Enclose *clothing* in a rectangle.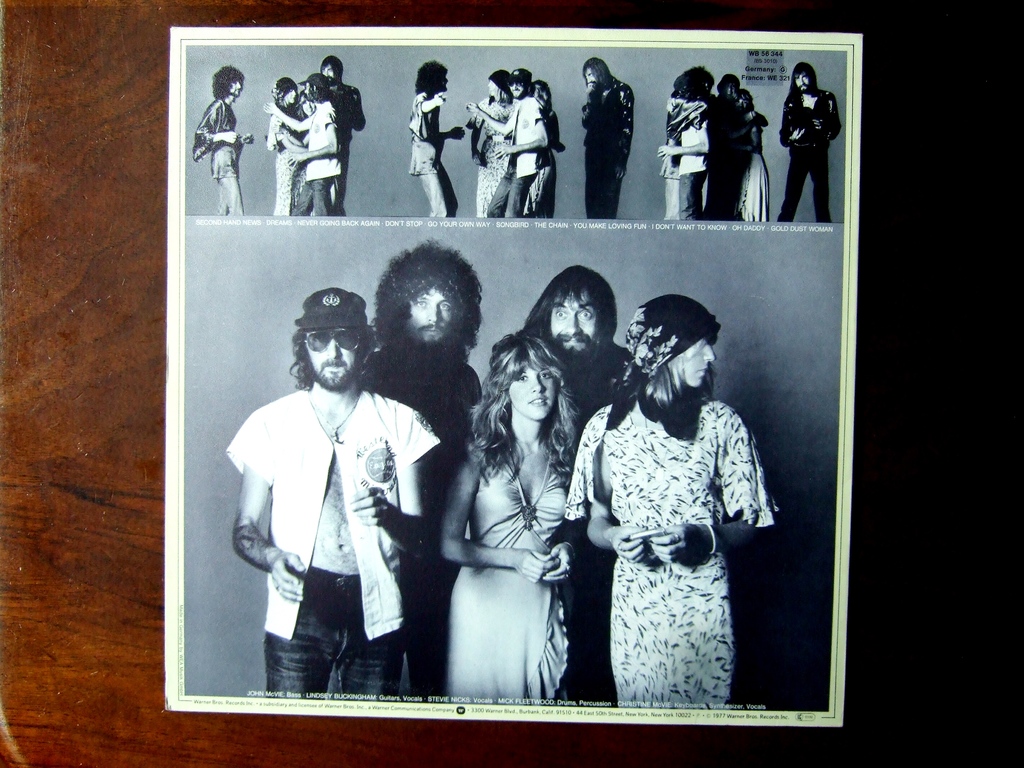
BBox(491, 95, 544, 218).
